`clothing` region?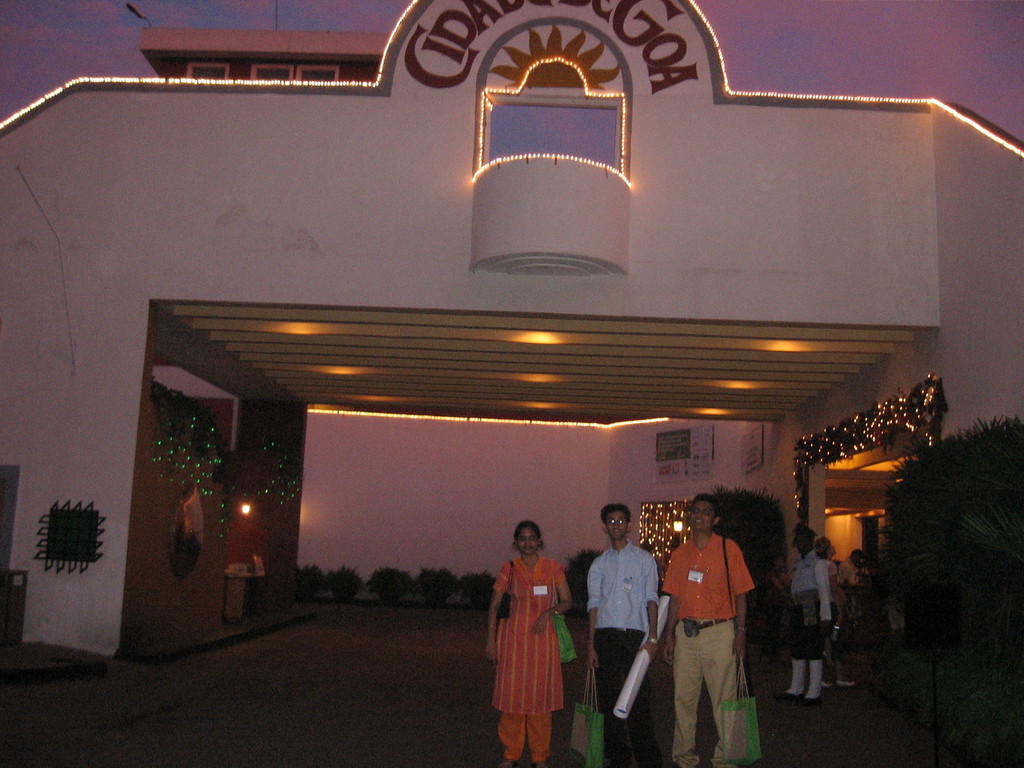
x1=665, y1=510, x2=763, y2=744
